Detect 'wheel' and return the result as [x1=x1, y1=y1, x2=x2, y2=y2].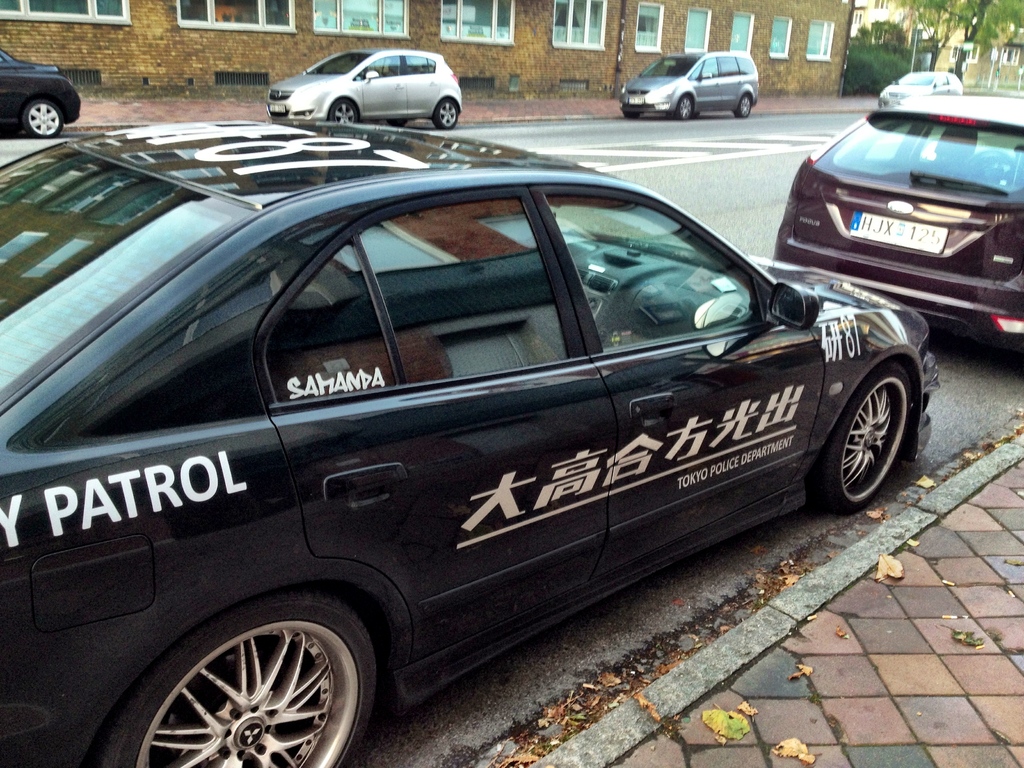
[x1=737, y1=93, x2=753, y2=116].
